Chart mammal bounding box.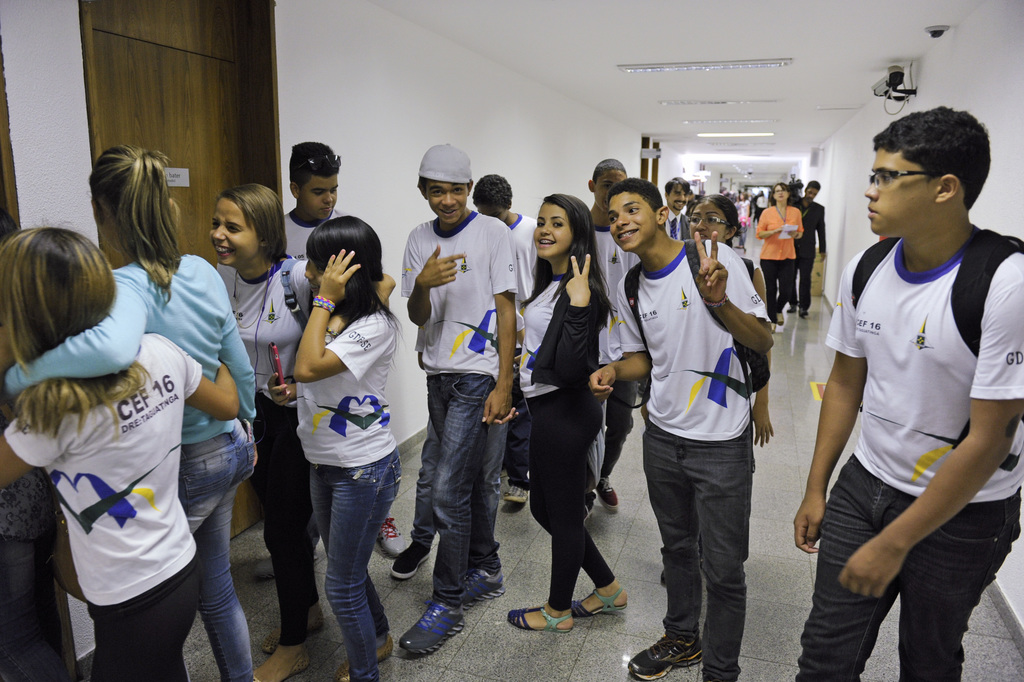
Charted: {"x1": 494, "y1": 193, "x2": 646, "y2": 635}.
